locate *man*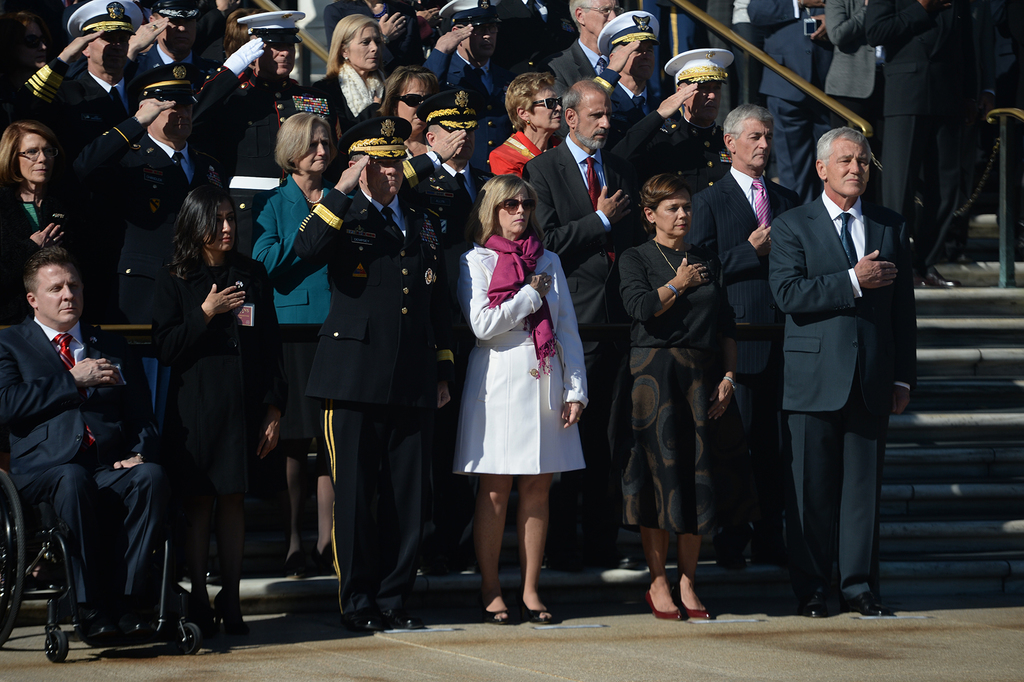
763/131/902/639
